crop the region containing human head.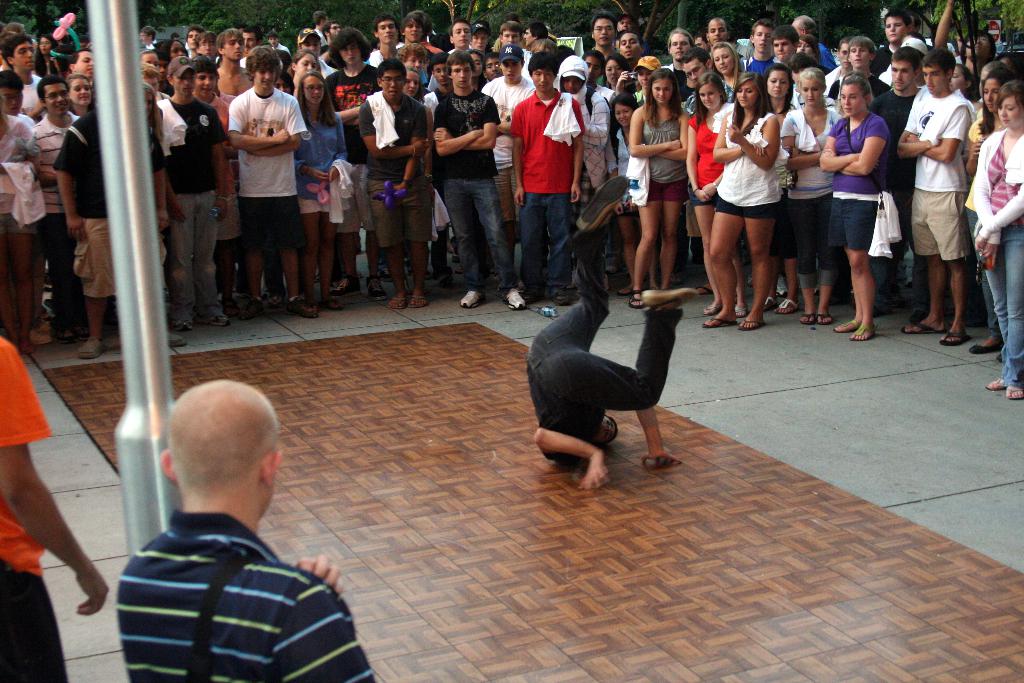
Crop region: {"x1": 166, "y1": 49, "x2": 199, "y2": 95}.
